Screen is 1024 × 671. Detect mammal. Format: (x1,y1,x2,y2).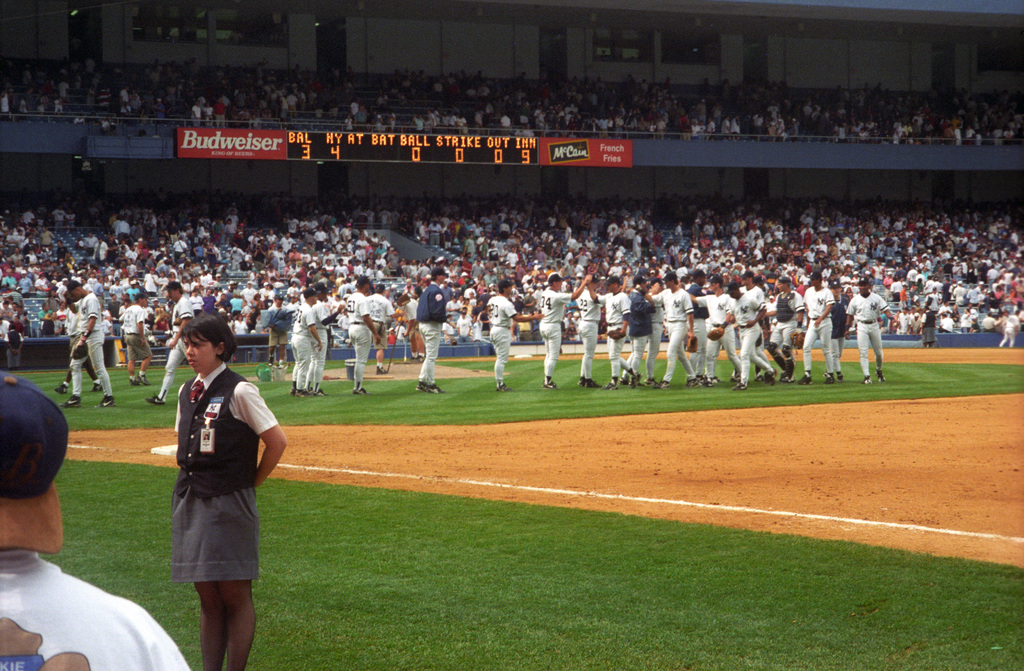
(63,287,105,391).
